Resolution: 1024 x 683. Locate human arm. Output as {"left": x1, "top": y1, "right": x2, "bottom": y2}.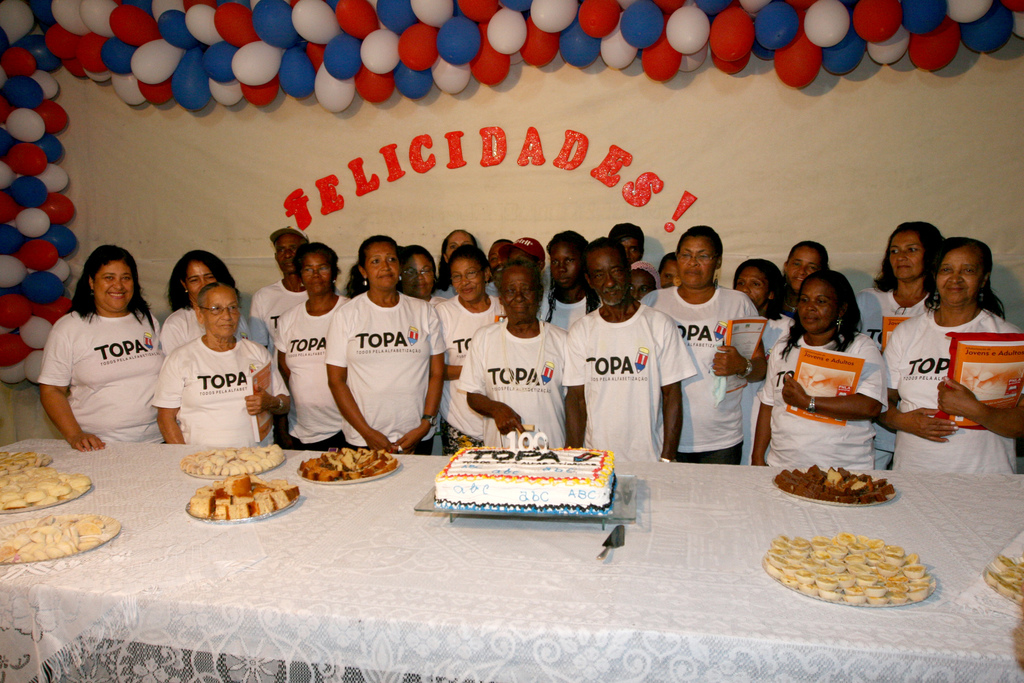
{"left": 451, "top": 331, "right": 527, "bottom": 437}.
